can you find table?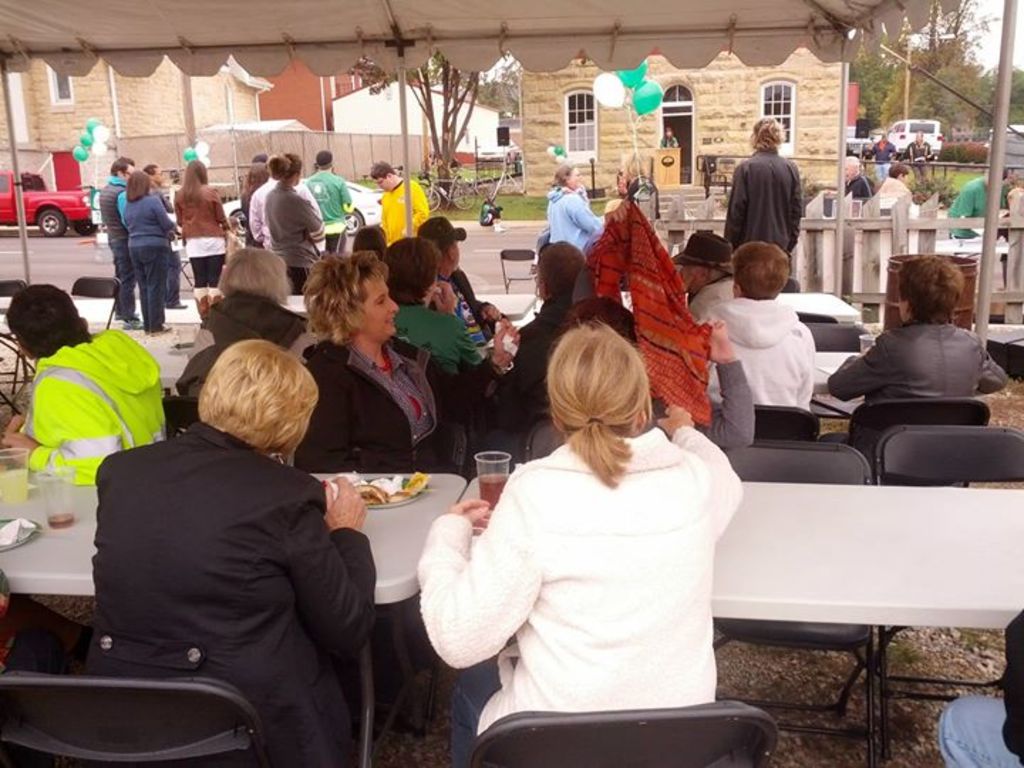
Yes, bounding box: (left=0, top=465, right=468, bottom=767).
